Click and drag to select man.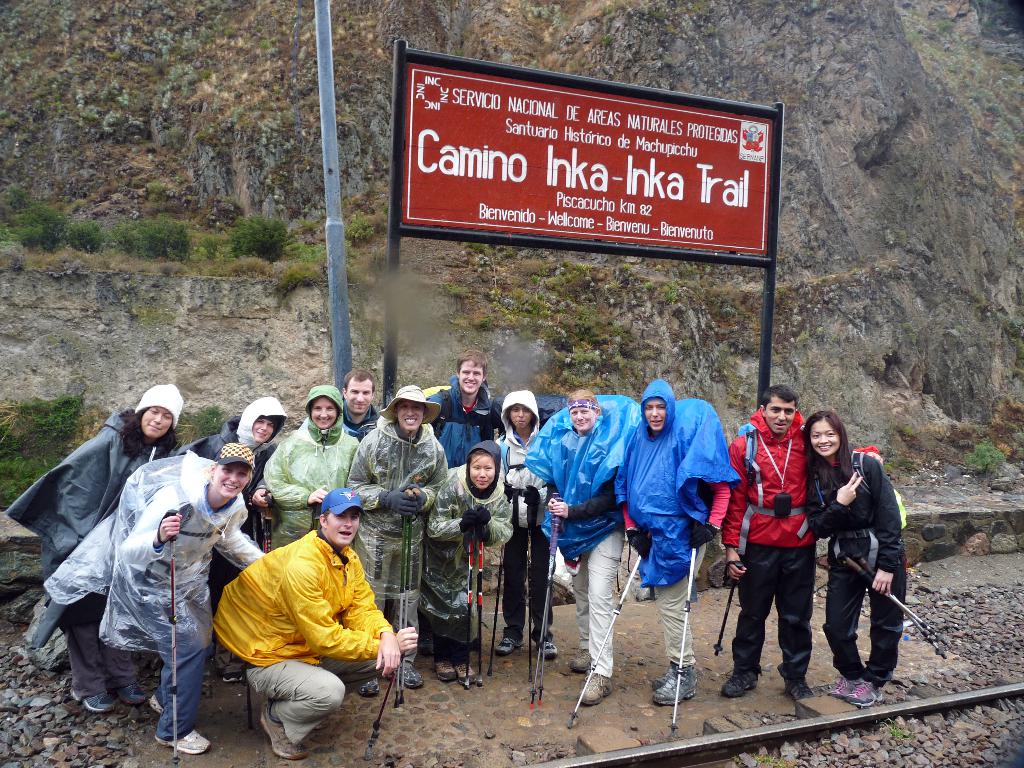
Selection: [left=612, top=381, right=697, bottom=707].
